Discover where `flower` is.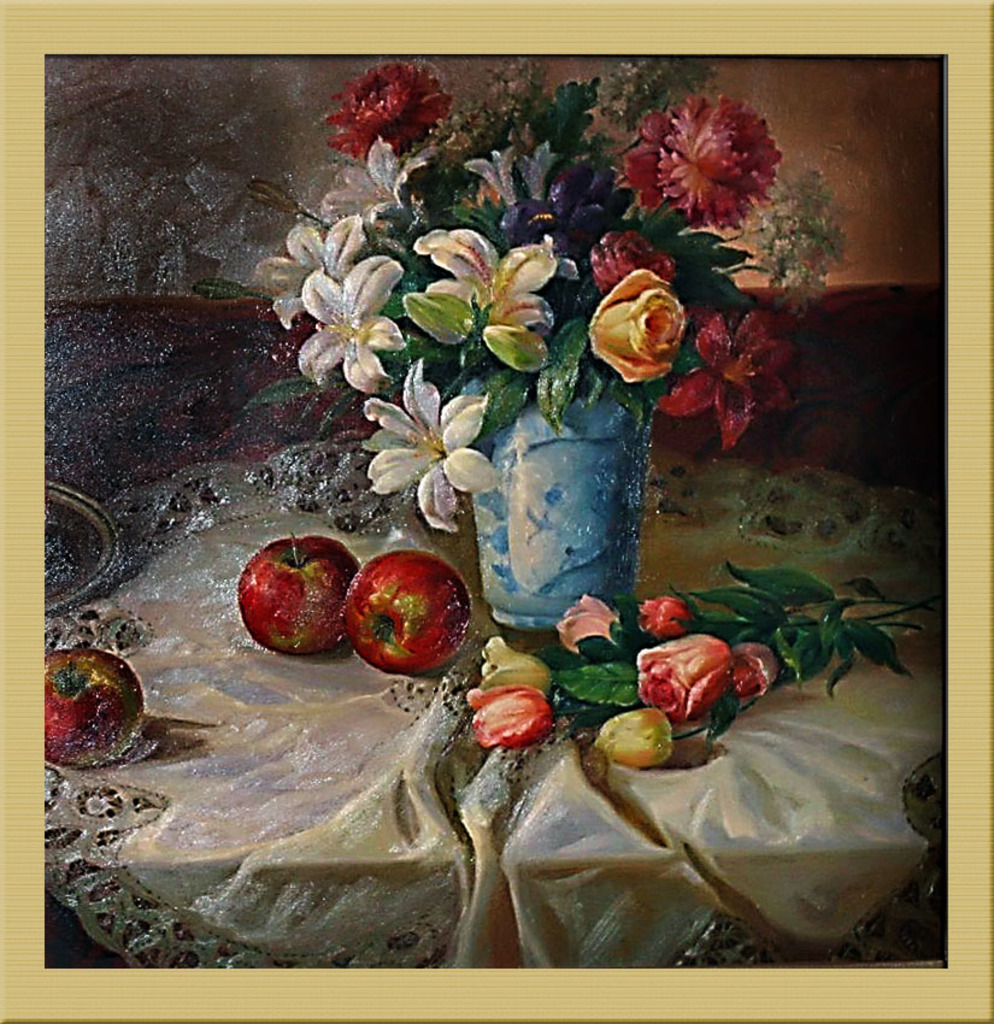
Discovered at [left=642, top=90, right=783, bottom=212].
